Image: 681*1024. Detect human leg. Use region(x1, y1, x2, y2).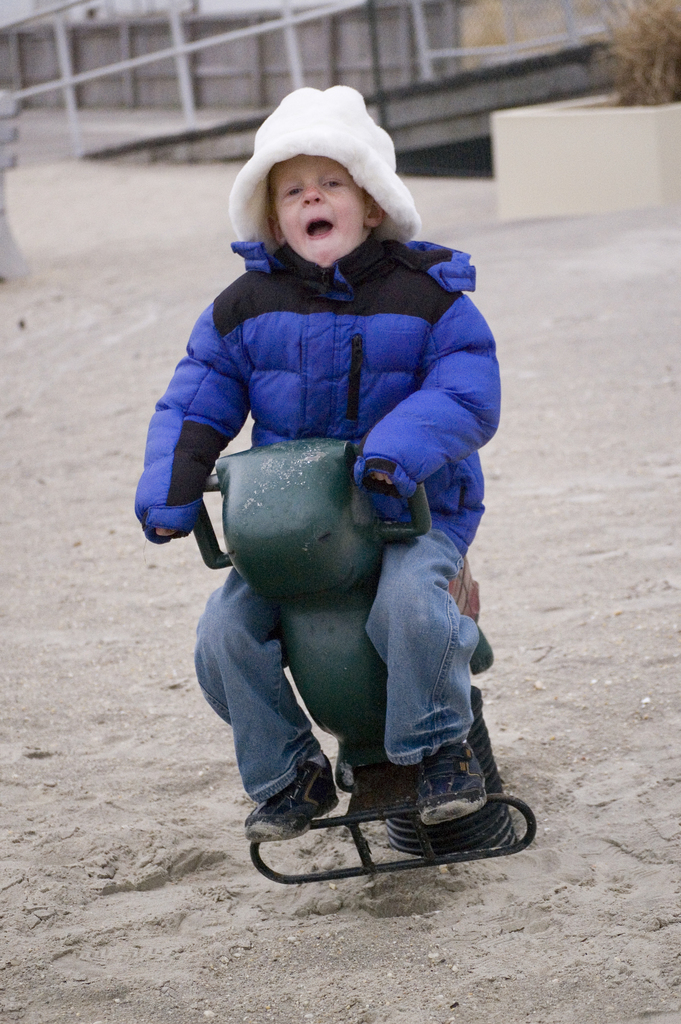
region(364, 512, 482, 826).
